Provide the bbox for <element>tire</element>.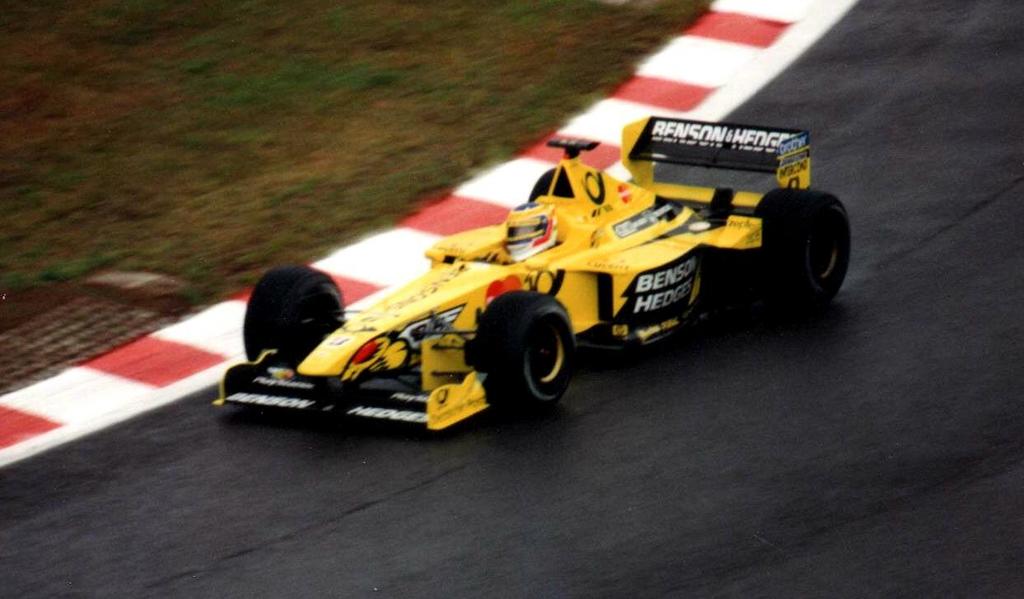
Rect(245, 264, 345, 371).
